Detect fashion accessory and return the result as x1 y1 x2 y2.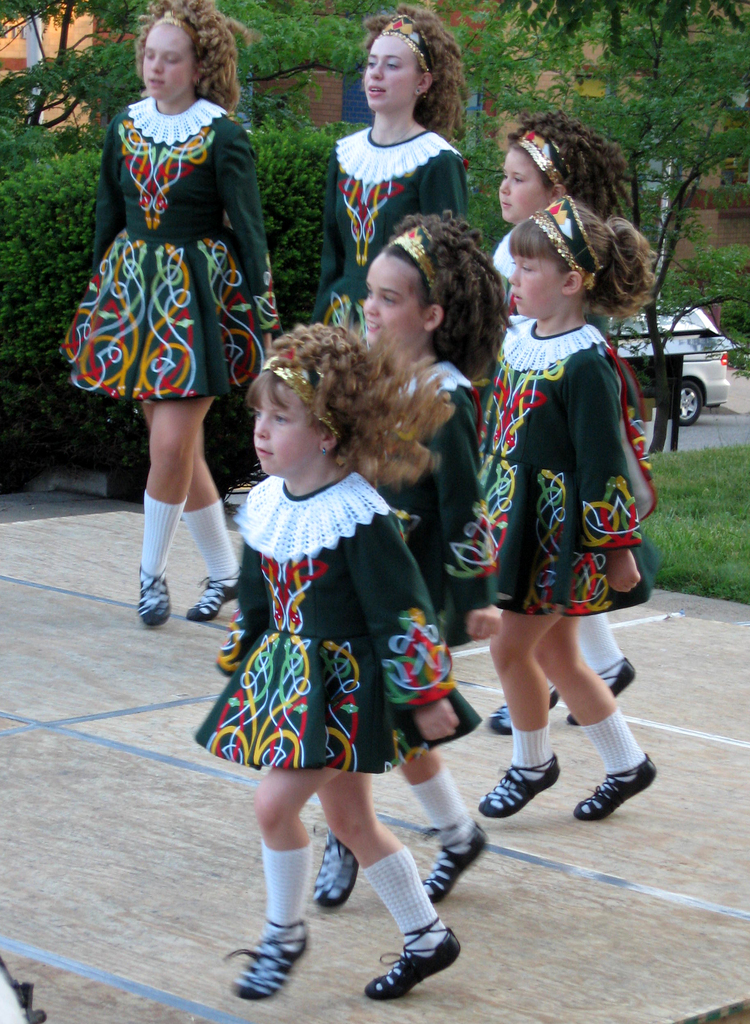
391 224 454 319.
